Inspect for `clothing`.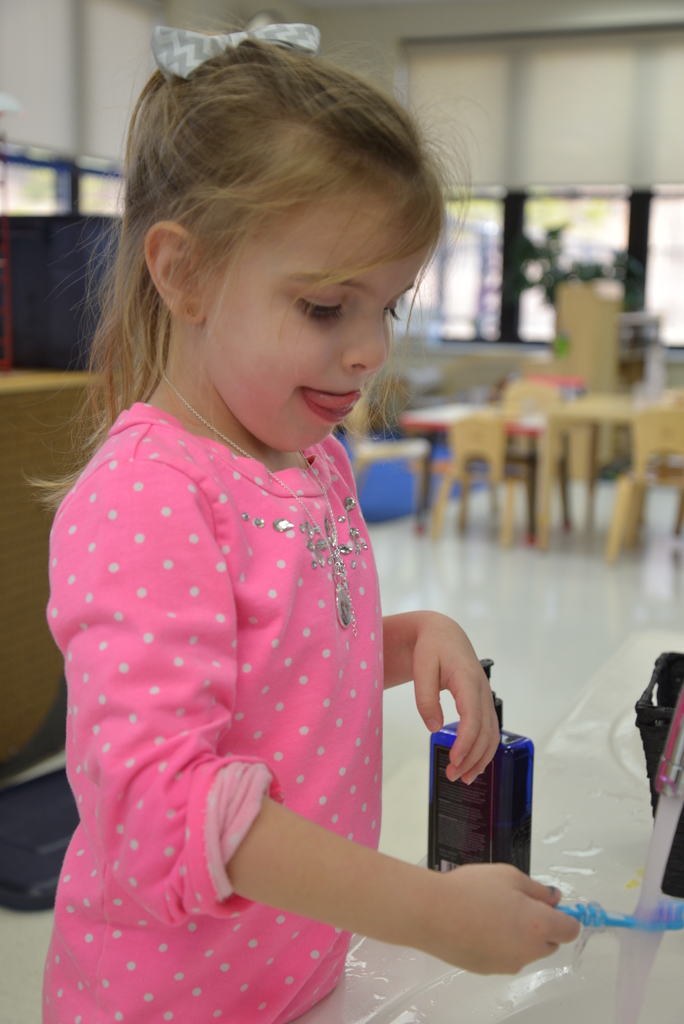
Inspection: 39/311/492/980.
